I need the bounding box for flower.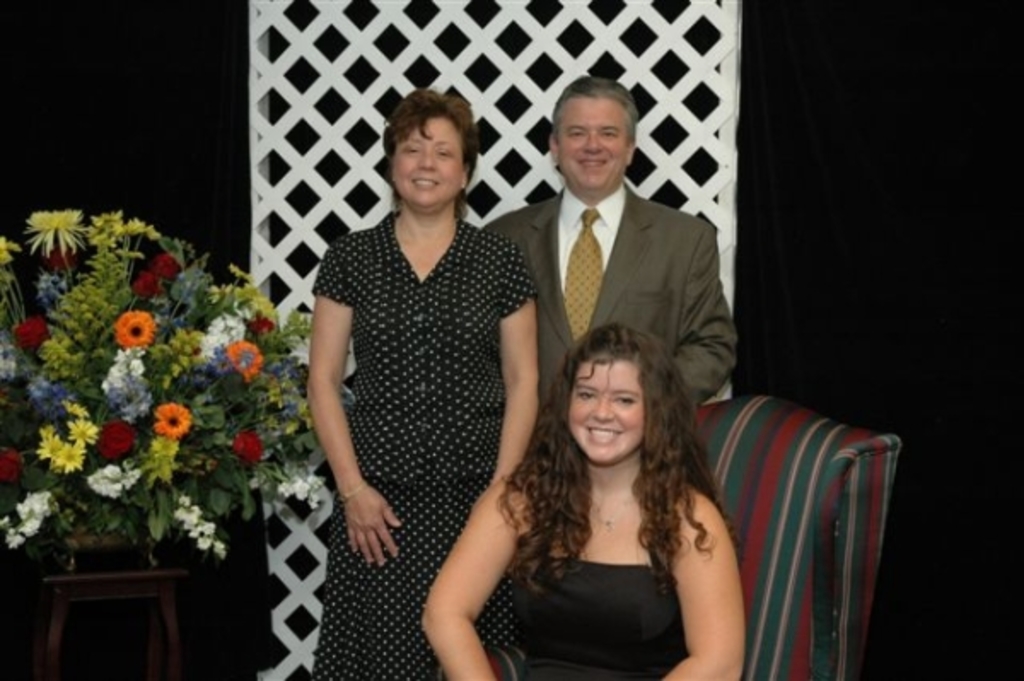
Here it is: 225,336,263,379.
